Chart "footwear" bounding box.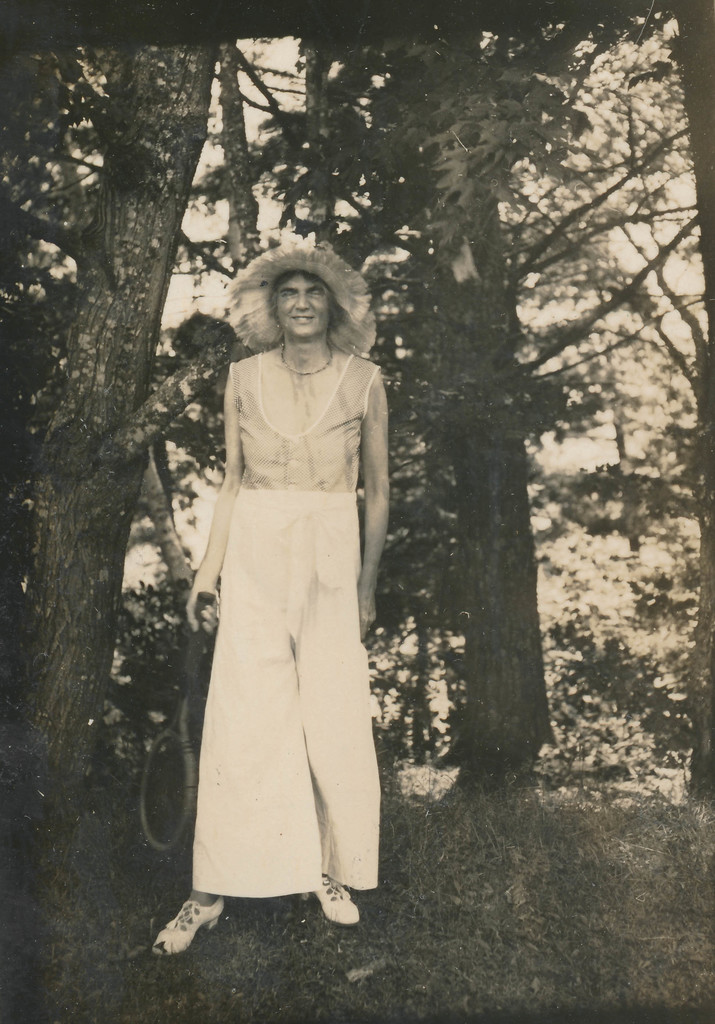
Charted: 301, 872, 361, 923.
